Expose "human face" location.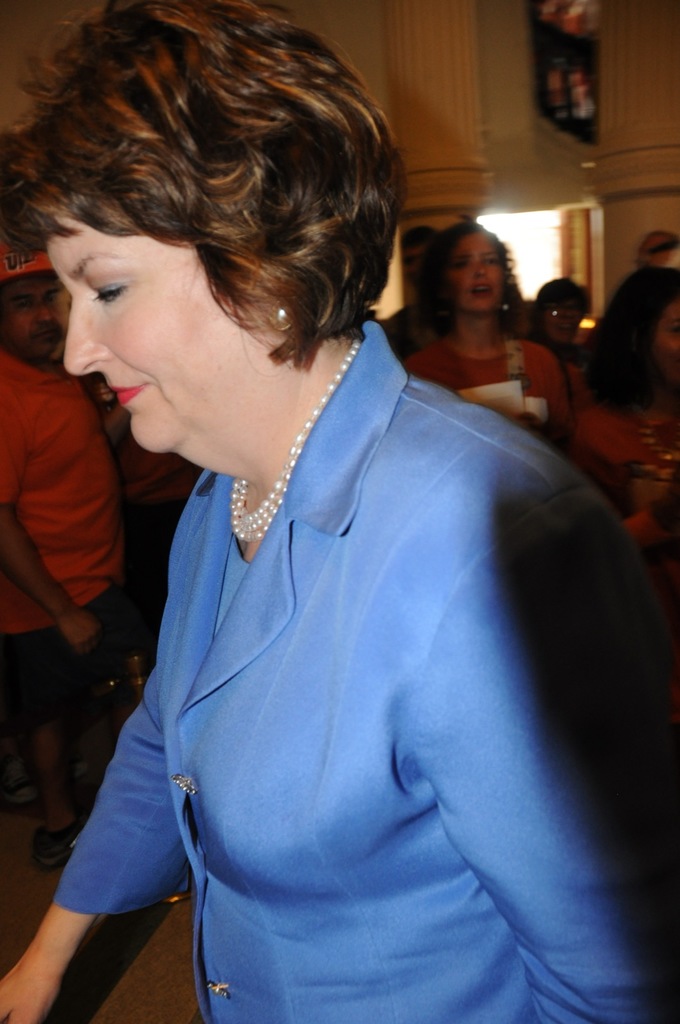
Exposed at region(408, 241, 426, 280).
